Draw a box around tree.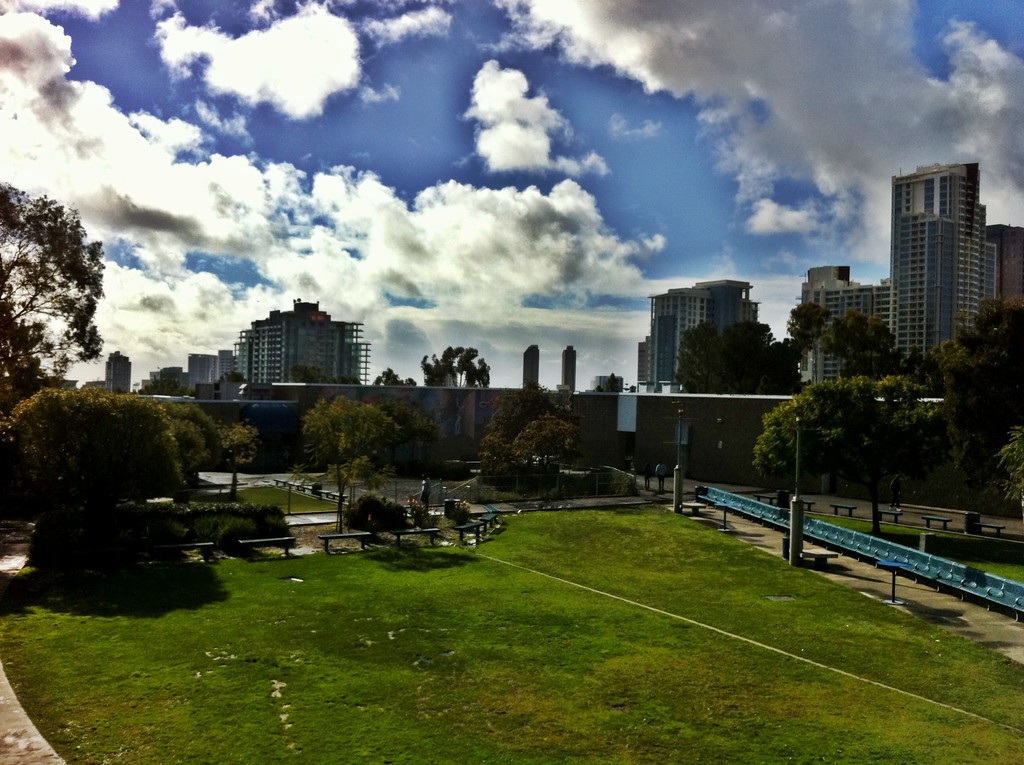
{"left": 0, "top": 382, "right": 204, "bottom": 513}.
